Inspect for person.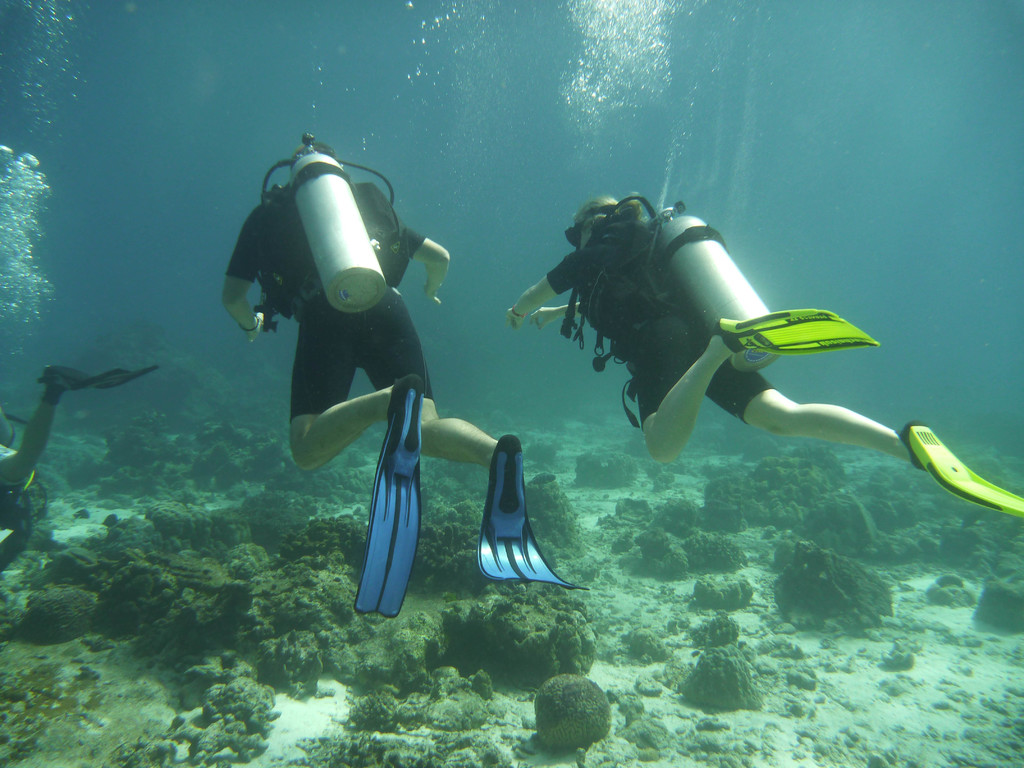
Inspection: select_region(221, 124, 470, 602).
